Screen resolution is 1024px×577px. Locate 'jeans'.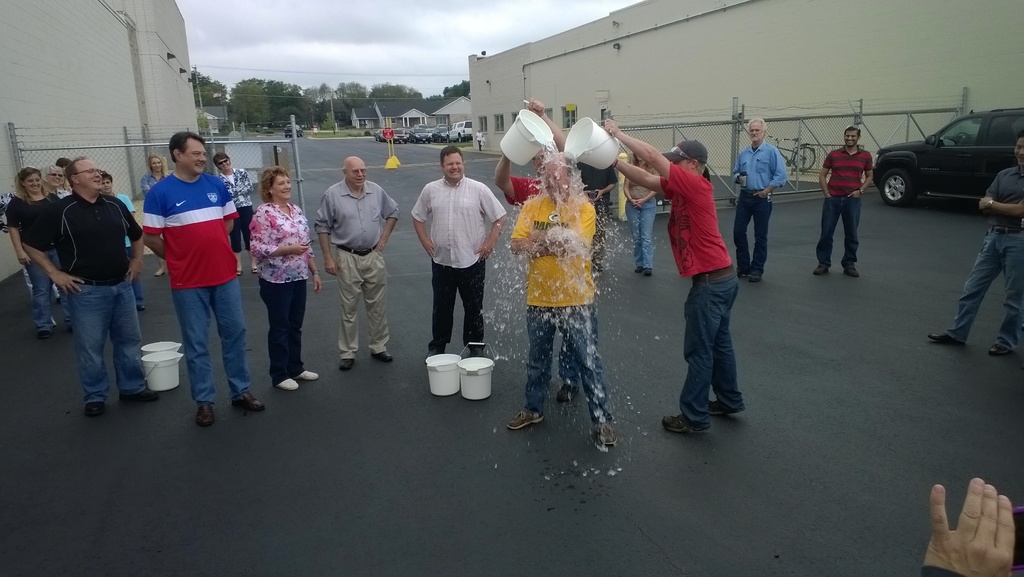
72:277:154:400.
